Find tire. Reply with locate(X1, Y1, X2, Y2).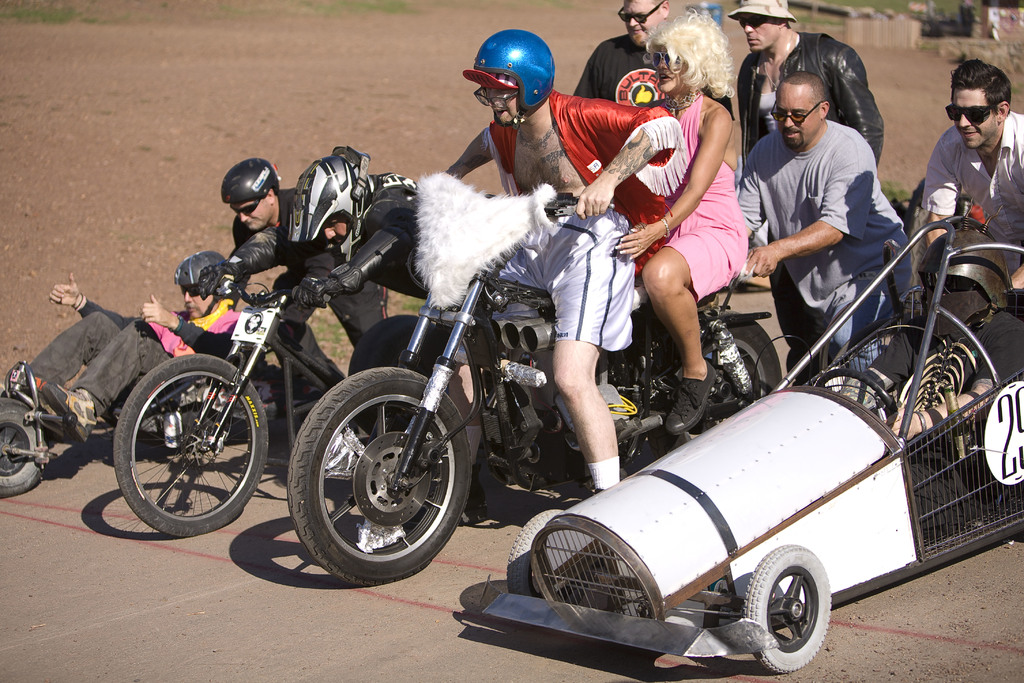
locate(109, 352, 260, 533).
